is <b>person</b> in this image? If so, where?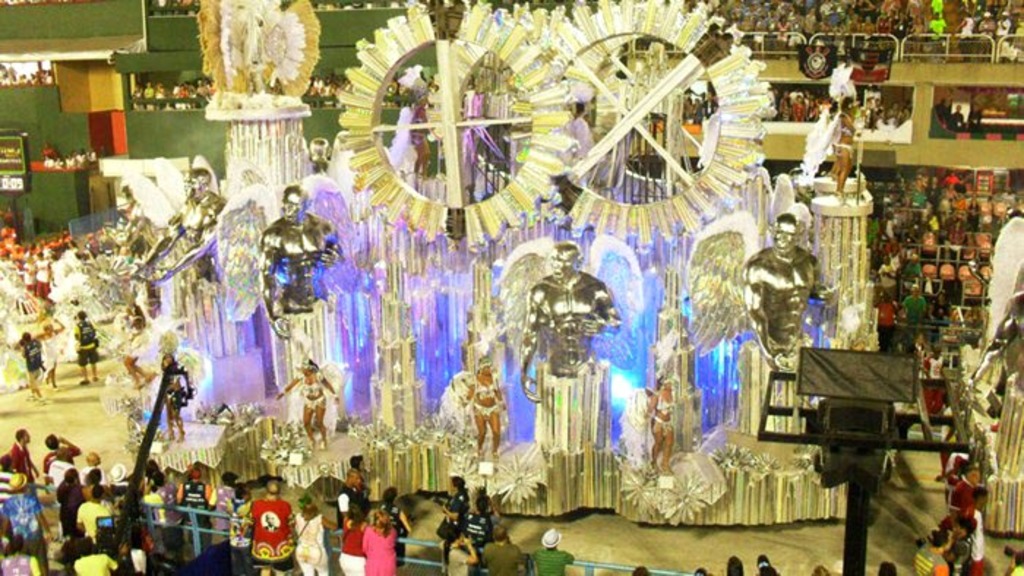
Yes, at <bbox>50, 463, 86, 539</bbox>.
